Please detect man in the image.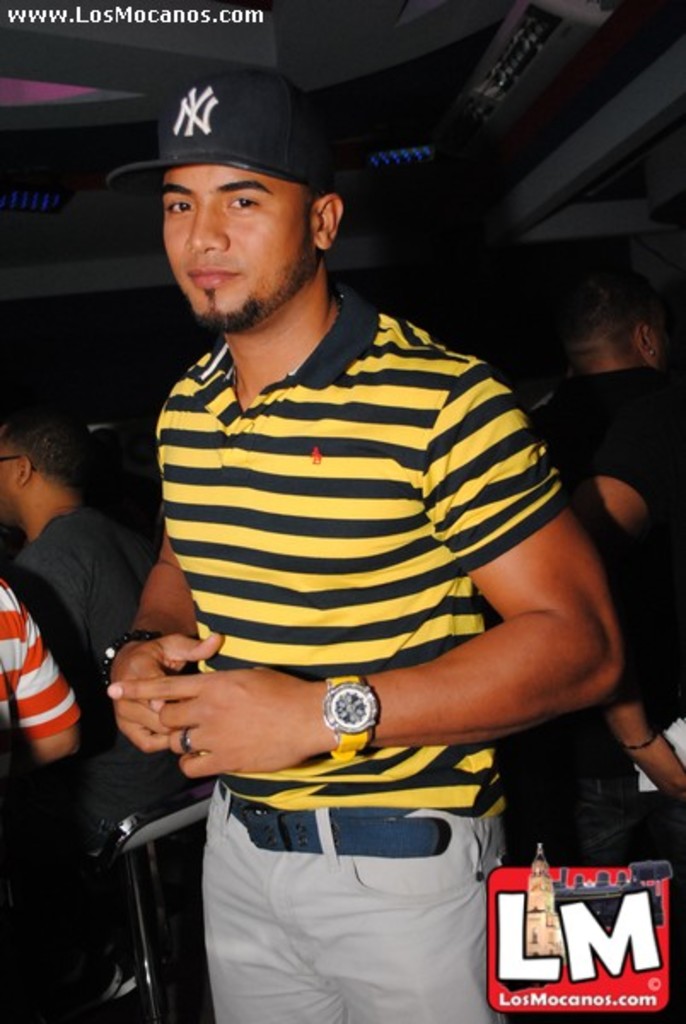
bbox=(85, 60, 631, 1022).
